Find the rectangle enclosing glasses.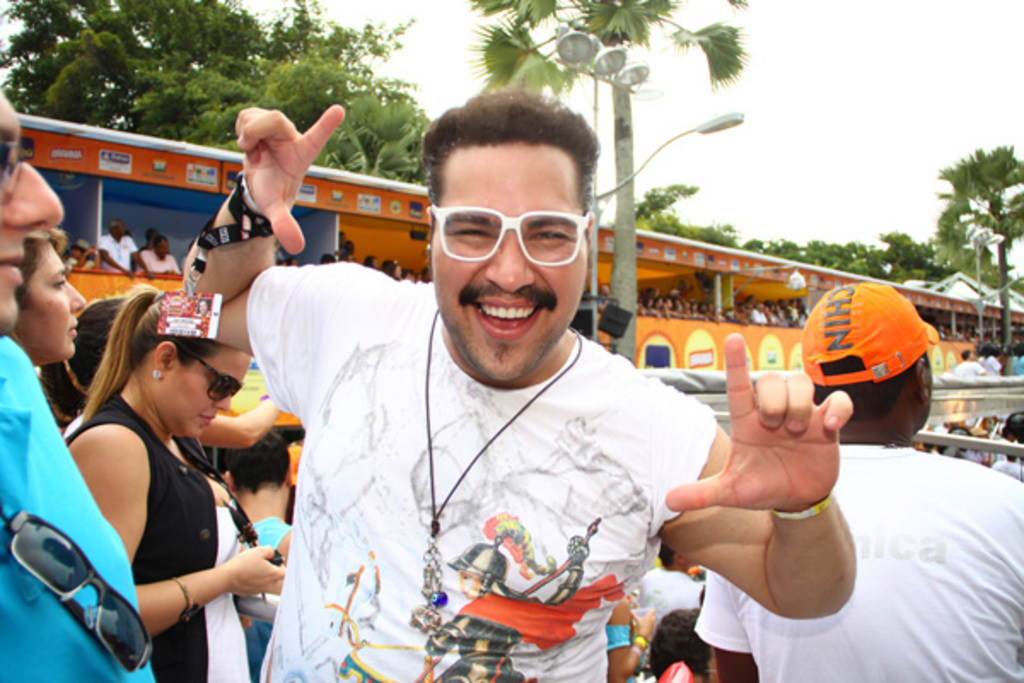
{"x1": 425, "y1": 205, "x2": 585, "y2": 273}.
